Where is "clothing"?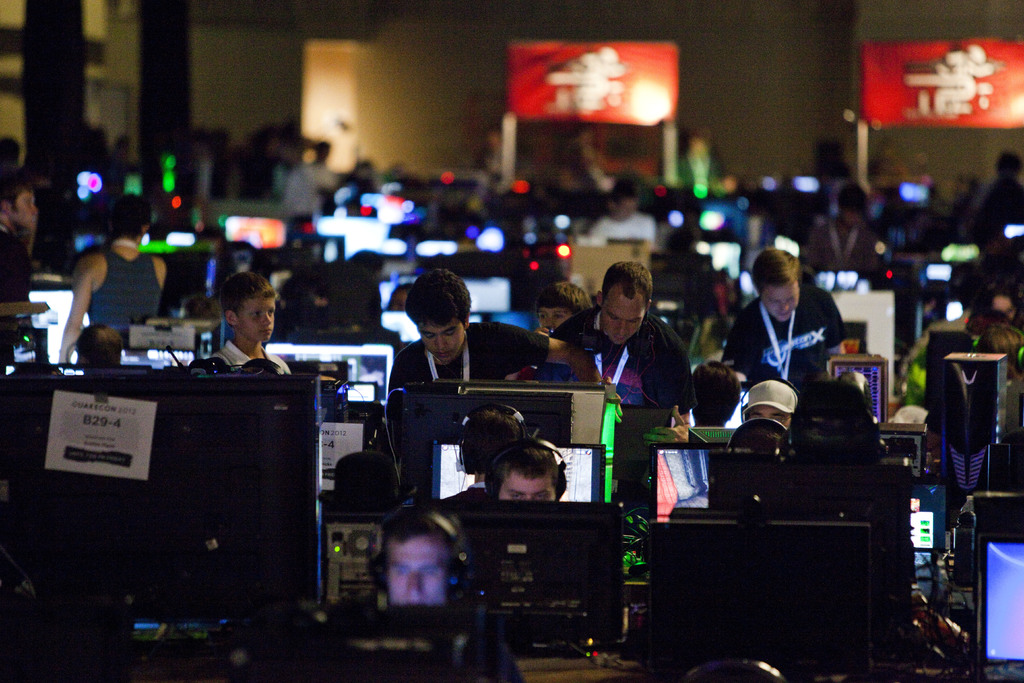
locate(676, 151, 725, 179).
